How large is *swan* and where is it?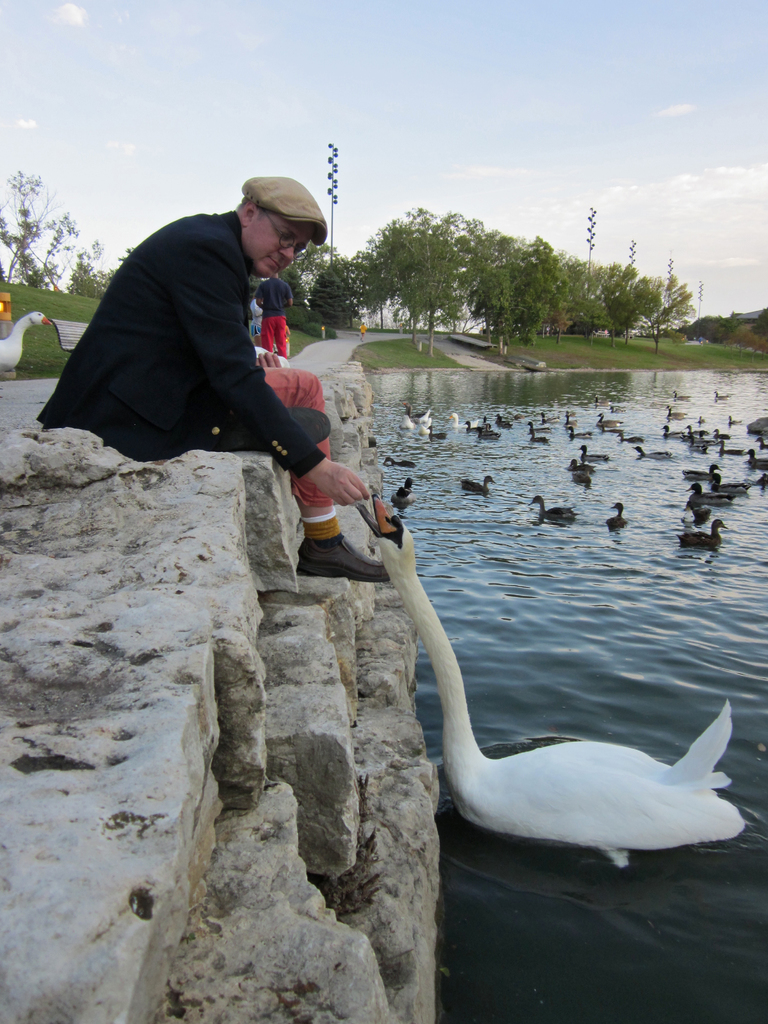
Bounding box: {"x1": 447, "y1": 410, "x2": 480, "y2": 428}.
